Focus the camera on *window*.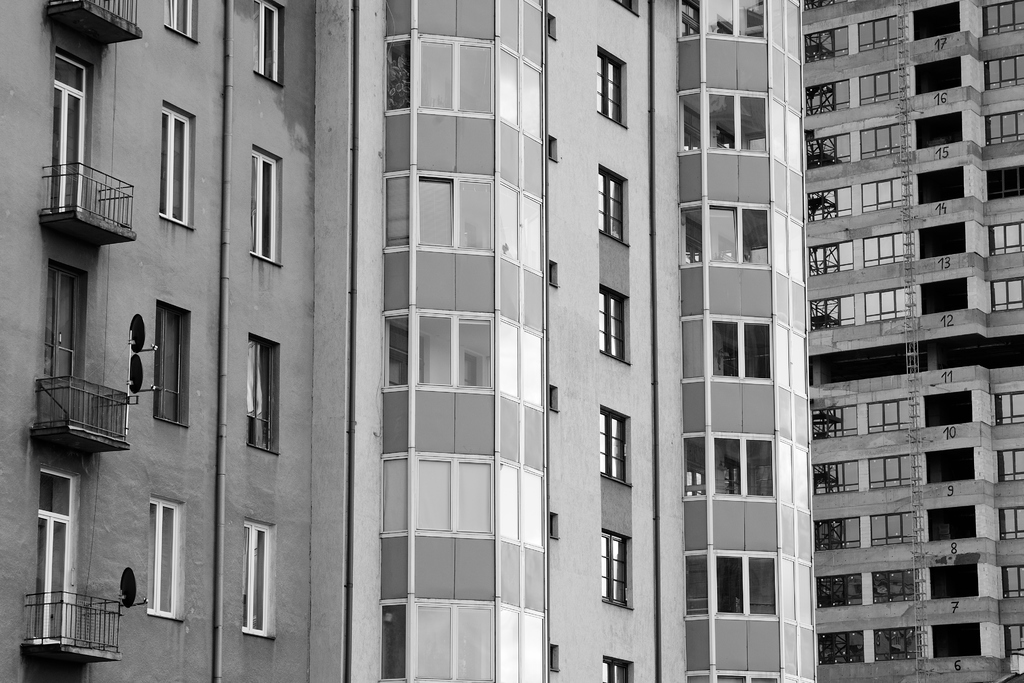
Focus region: (left=848, top=183, right=922, bottom=202).
